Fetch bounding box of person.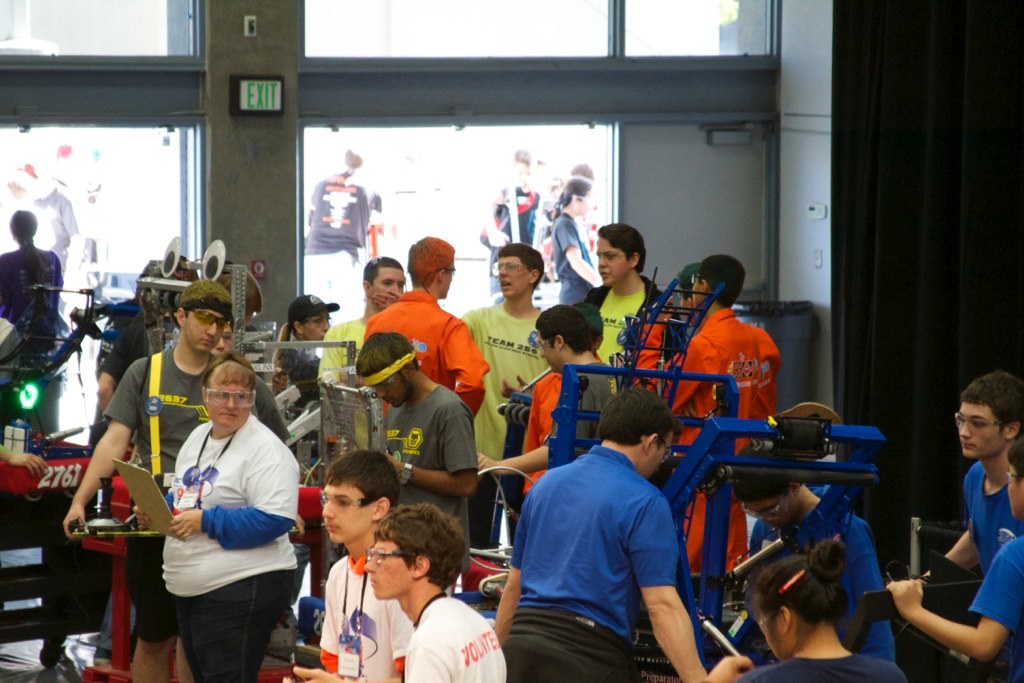
Bbox: 505:389:706:677.
